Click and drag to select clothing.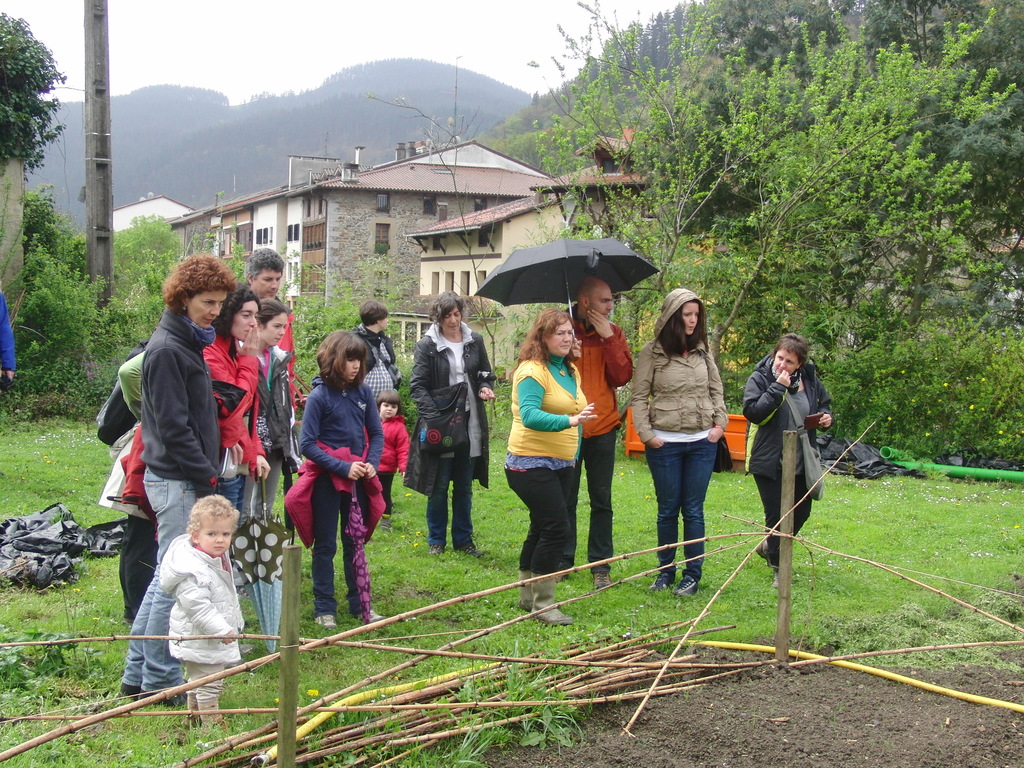
Selection: BBox(505, 466, 575, 569).
